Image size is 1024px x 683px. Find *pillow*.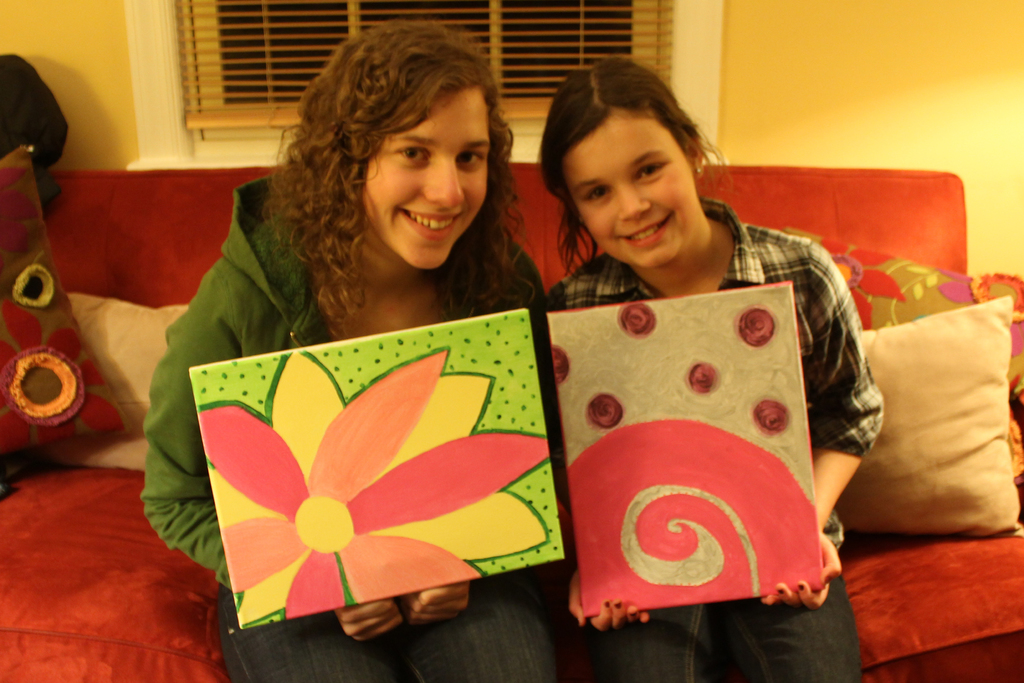
bbox=[786, 224, 1023, 529].
